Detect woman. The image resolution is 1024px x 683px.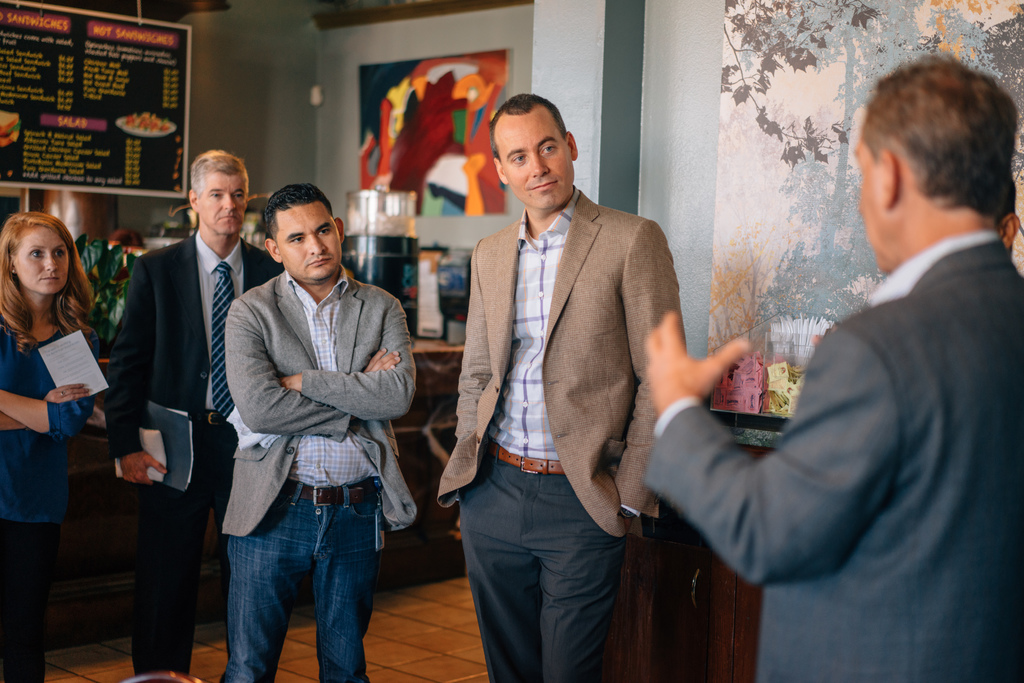
(0, 211, 99, 682).
